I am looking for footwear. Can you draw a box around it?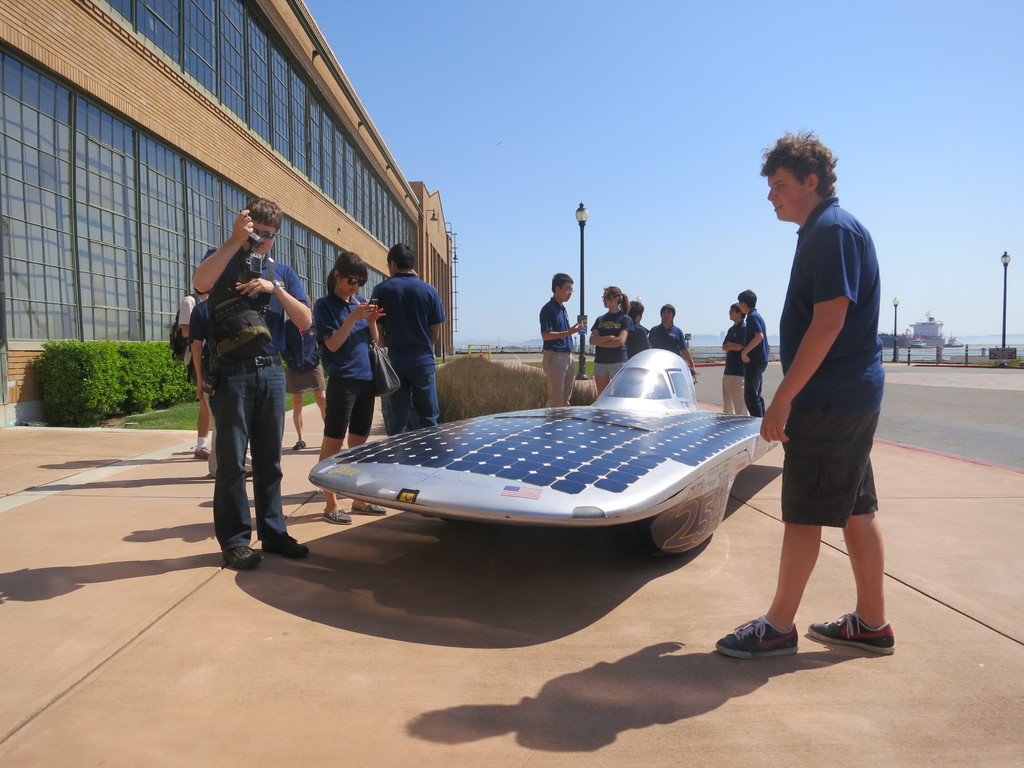
Sure, the bounding box is box=[365, 497, 387, 517].
